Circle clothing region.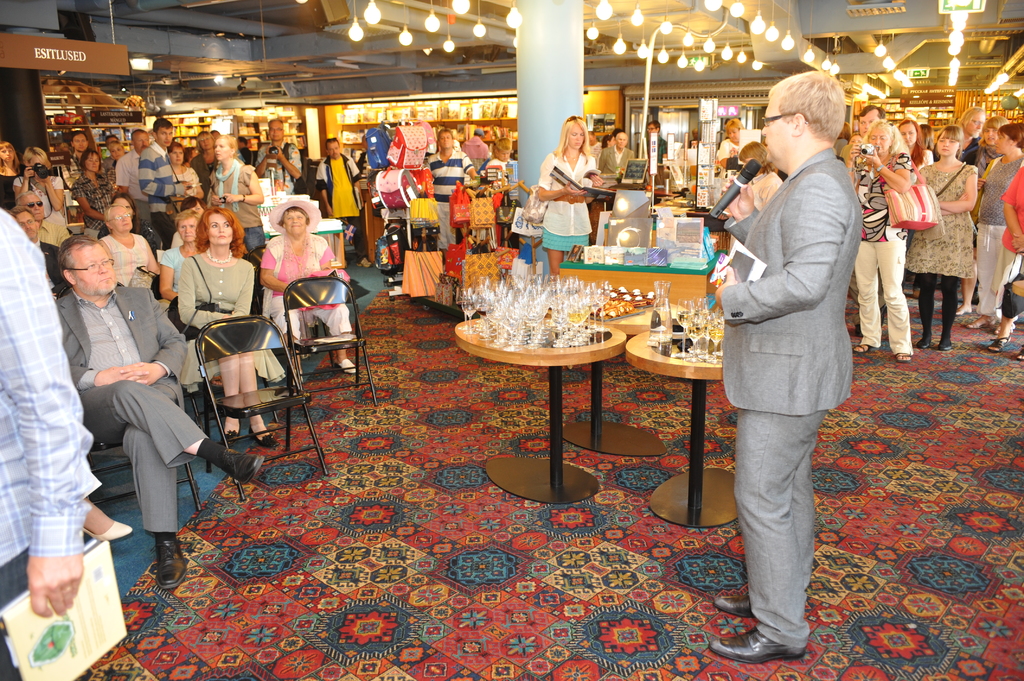
Region: l=918, t=149, r=995, b=304.
